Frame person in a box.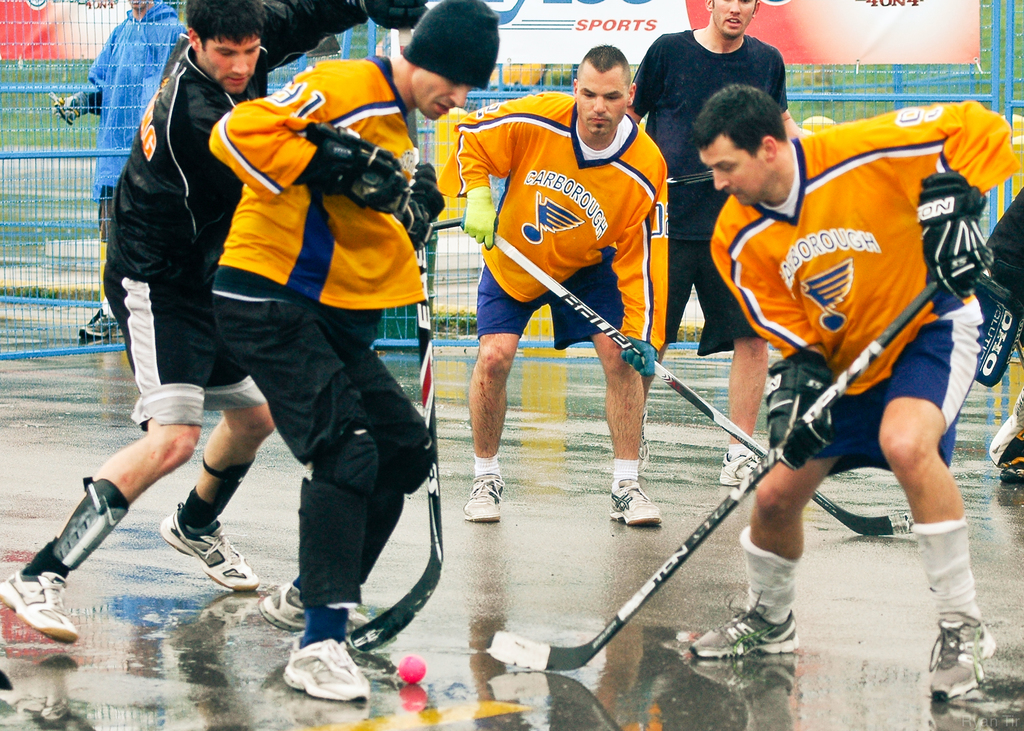
0,0,429,645.
